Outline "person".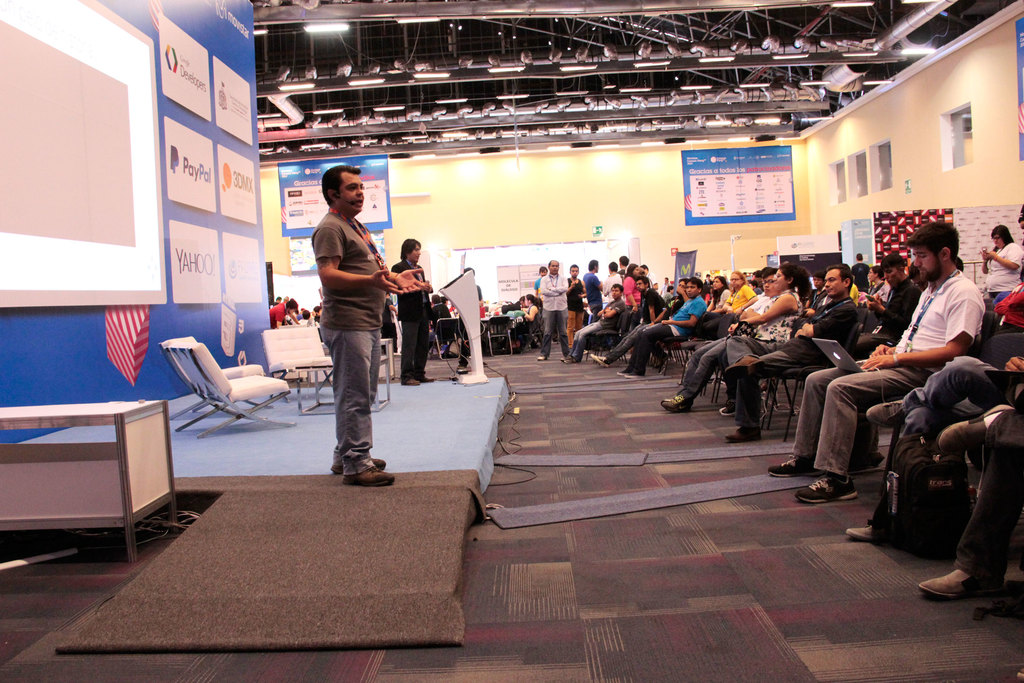
Outline: bbox=(632, 268, 678, 328).
